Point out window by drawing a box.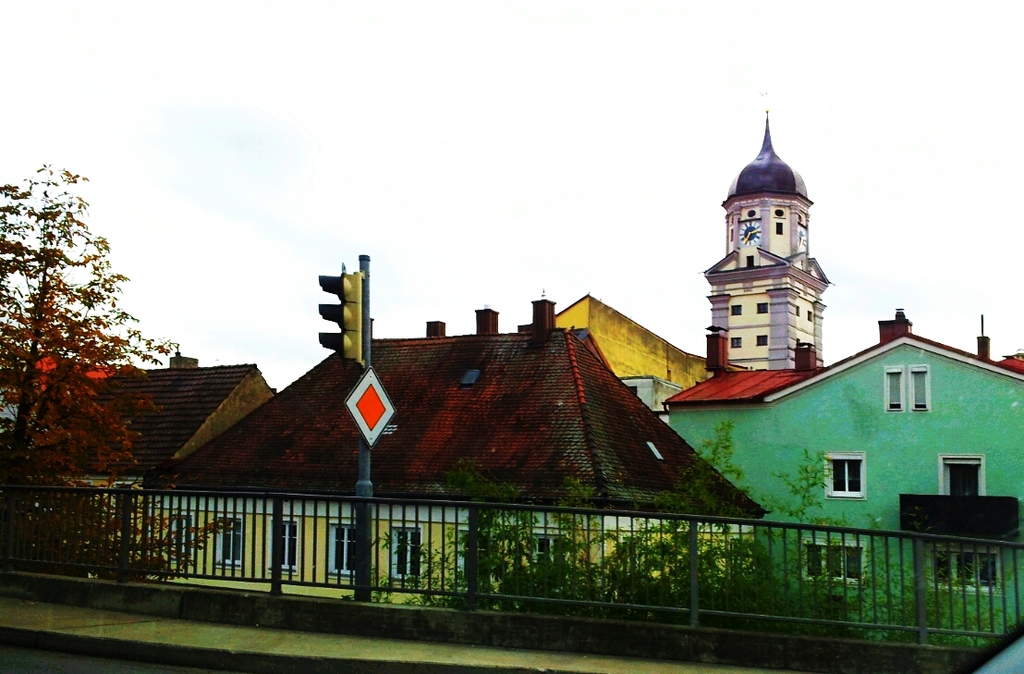
l=173, t=515, r=194, b=562.
